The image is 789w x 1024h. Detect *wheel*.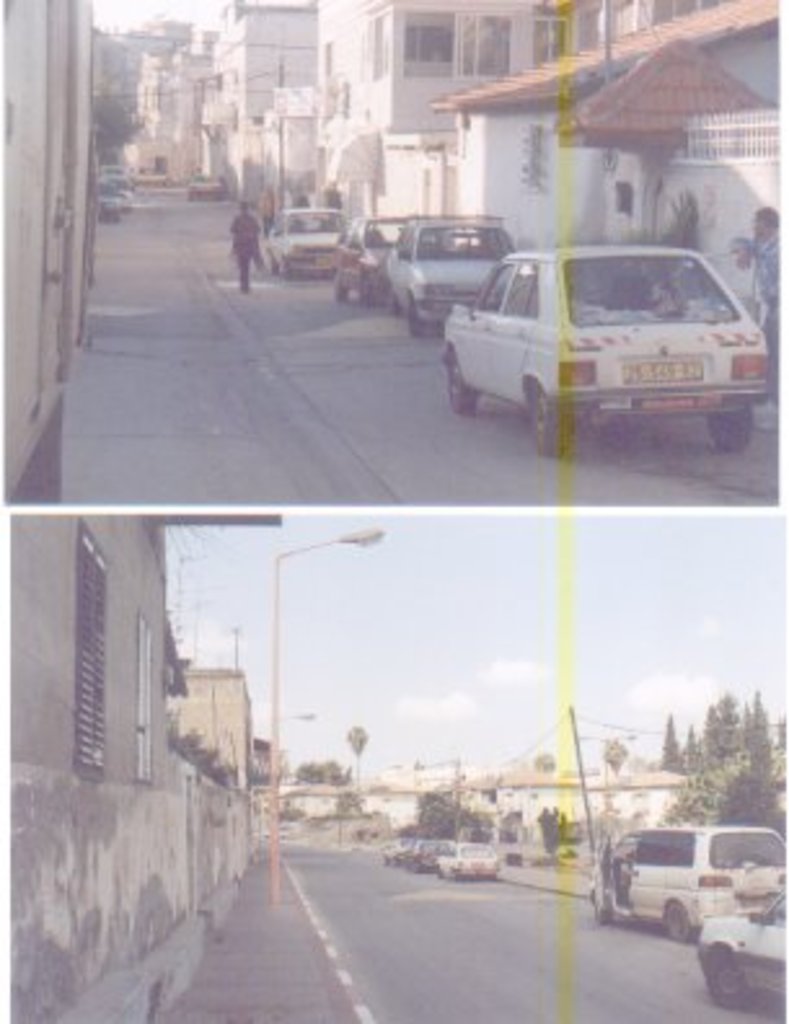
Detection: bbox=[336, 274, 349, 303].
